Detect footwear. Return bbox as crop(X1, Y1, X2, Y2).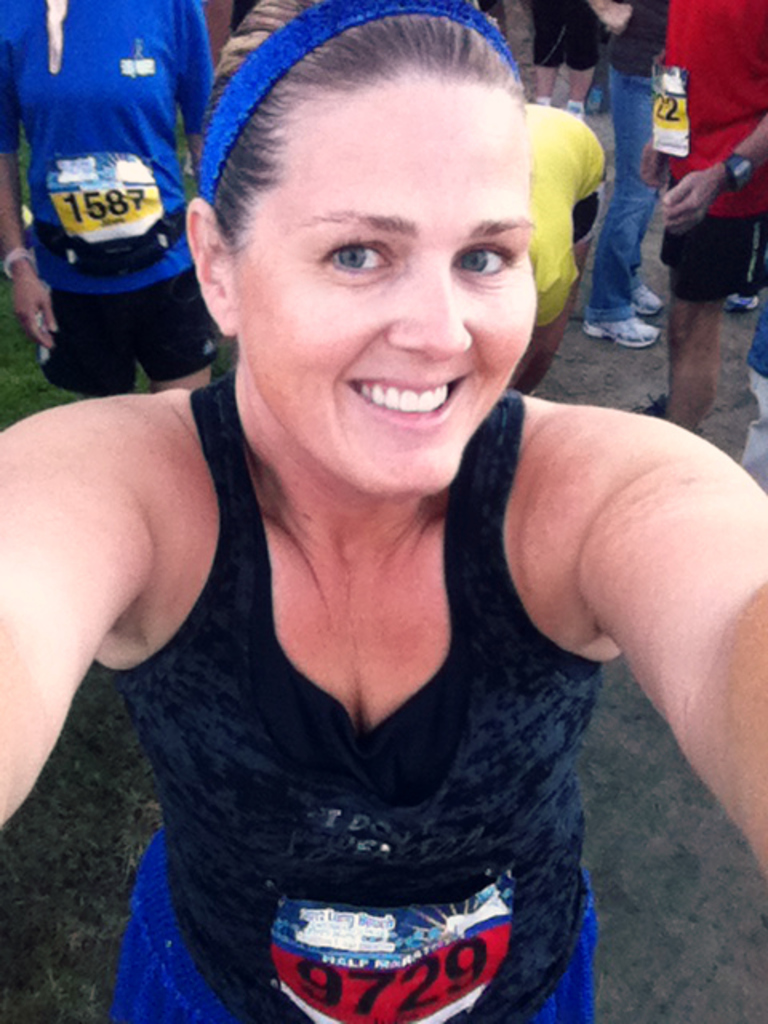
crop(581, 309, 666, 350).
